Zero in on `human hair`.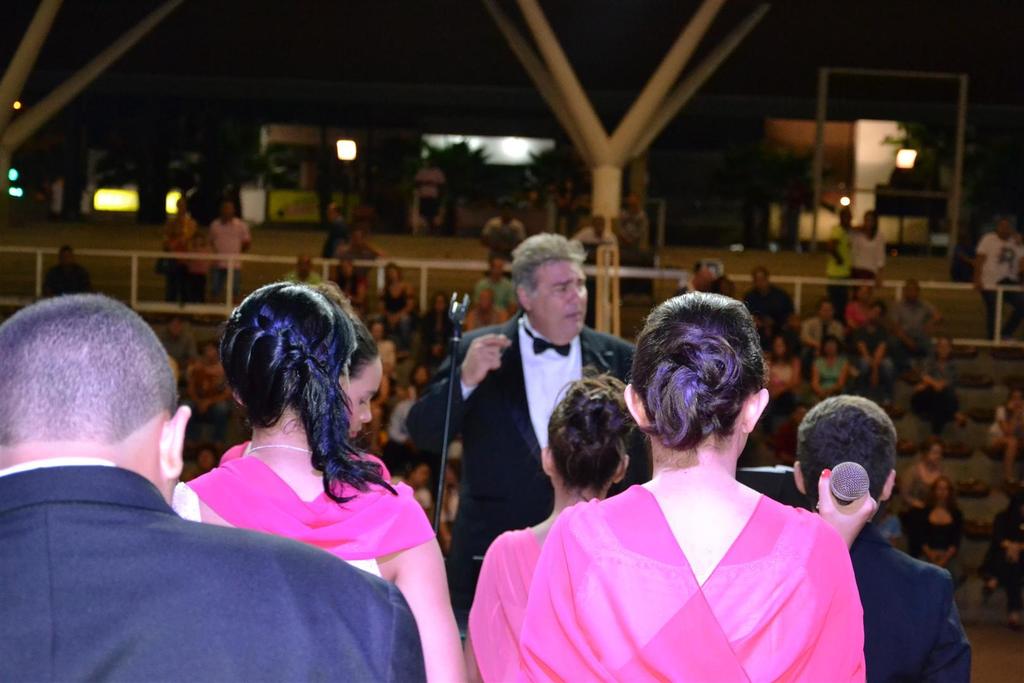
Zeroed in: <box>0,292,179,441</box>.
